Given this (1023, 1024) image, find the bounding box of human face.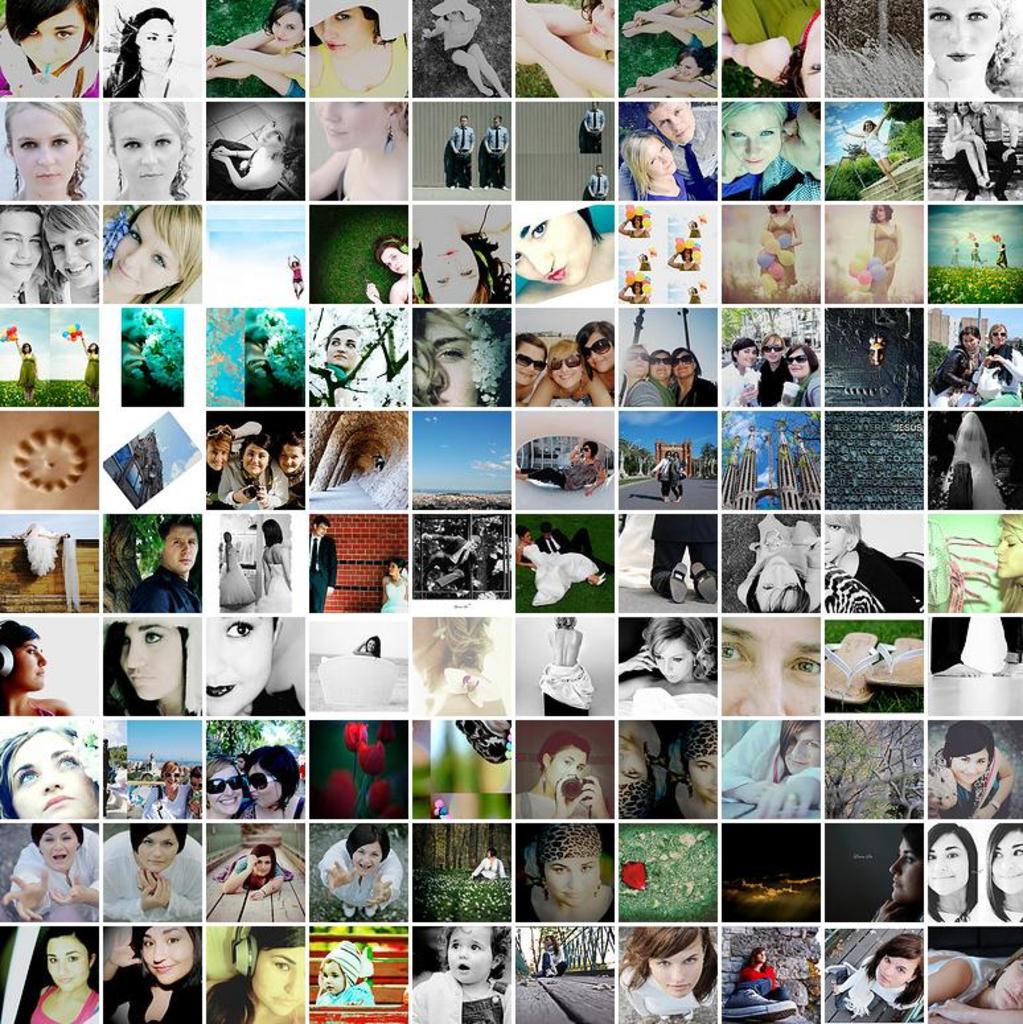
[x1=206, y1=762, x2=243, y2=811].
